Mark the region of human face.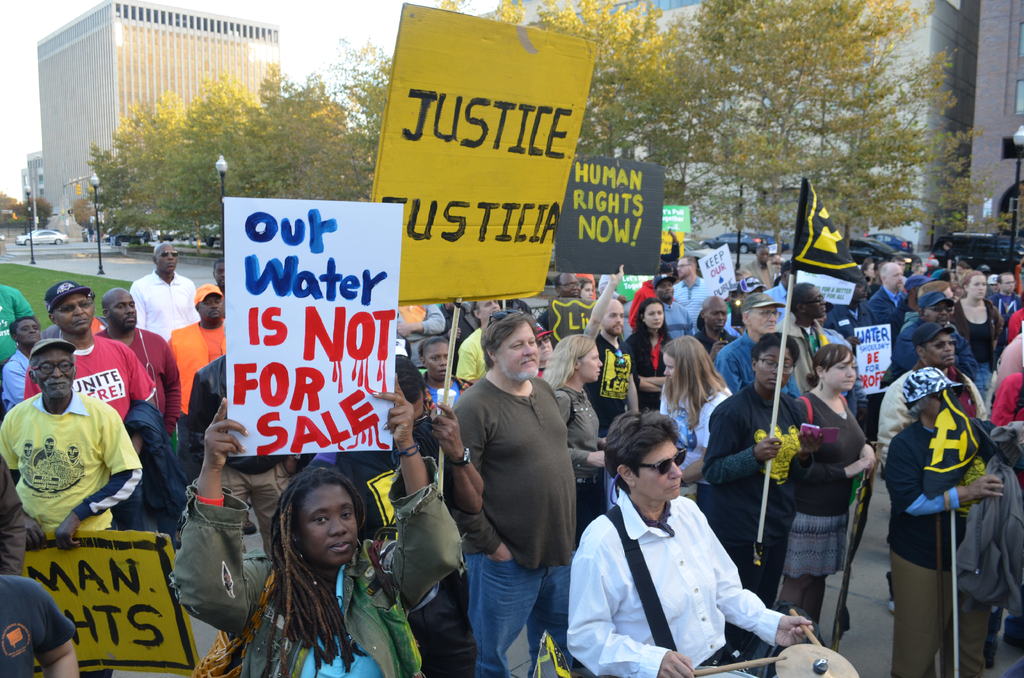
Region: l=801, t=286, r=826, b=315.
